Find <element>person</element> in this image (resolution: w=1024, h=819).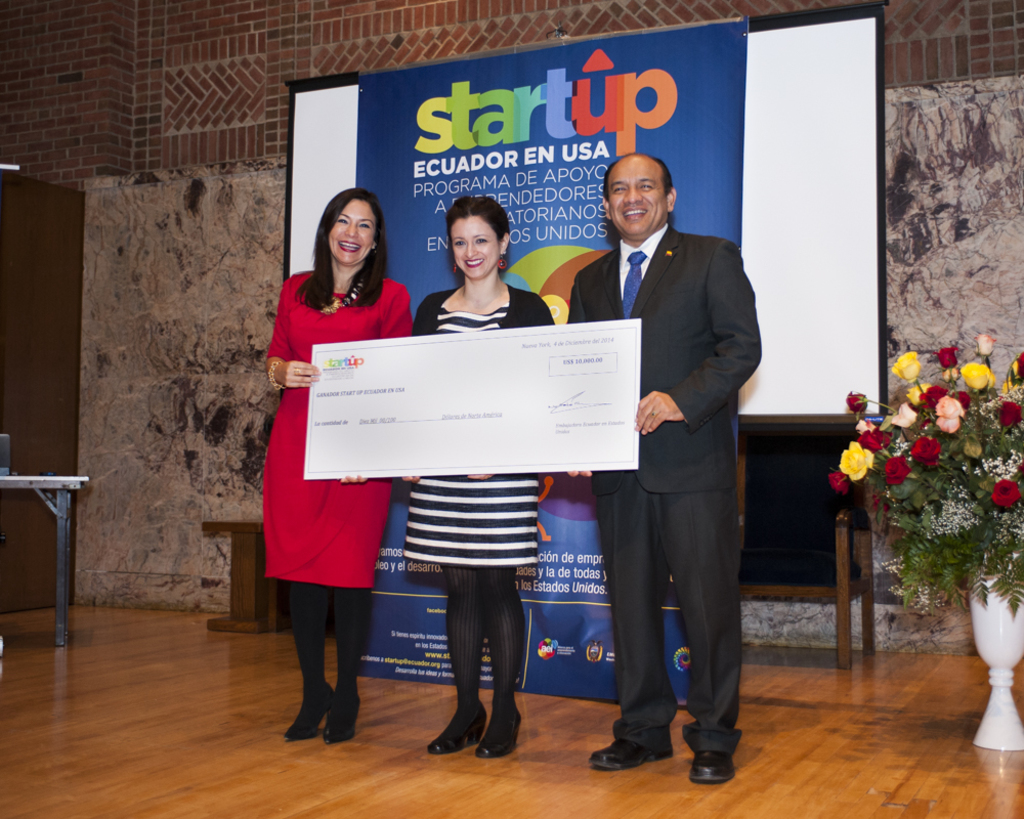
<box>566,152,763,786</box>.
